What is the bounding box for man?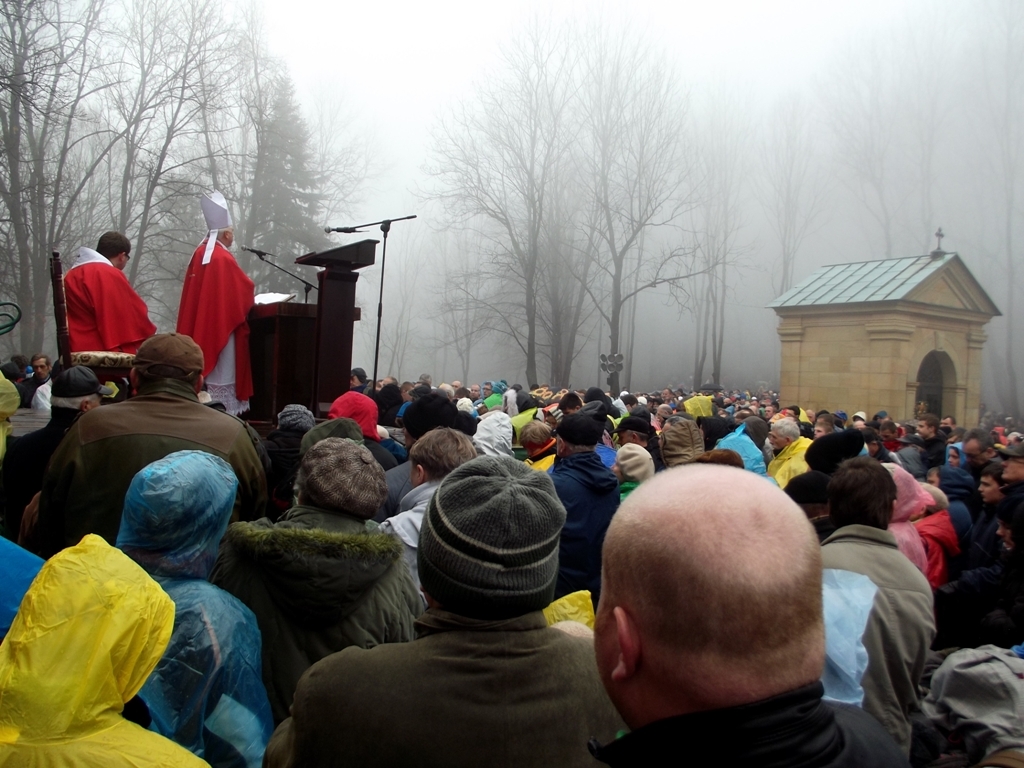
select_region(16, 338, 263, 555).
